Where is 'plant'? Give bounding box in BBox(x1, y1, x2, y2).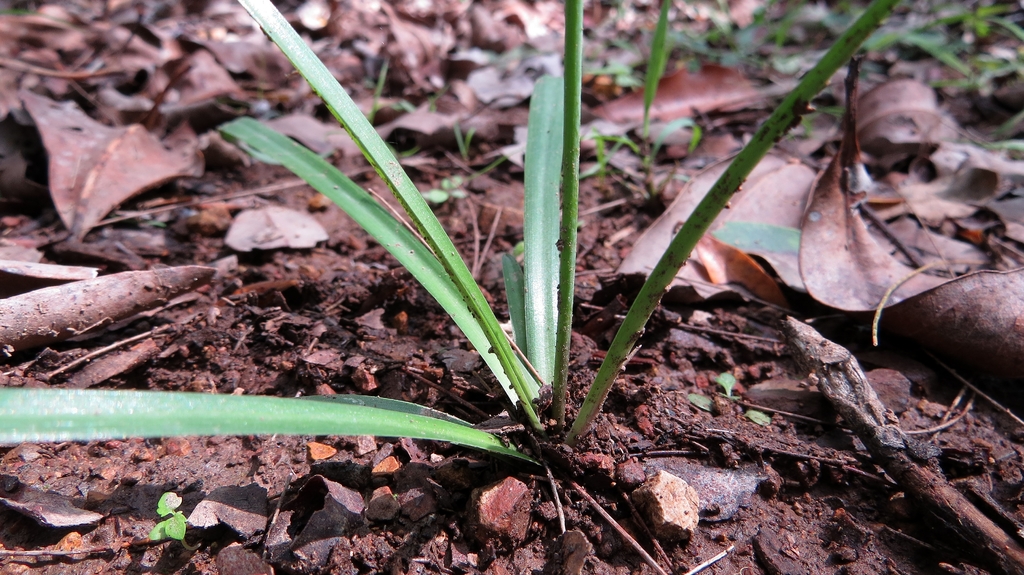
BBox(32, 33, 987, 574).
